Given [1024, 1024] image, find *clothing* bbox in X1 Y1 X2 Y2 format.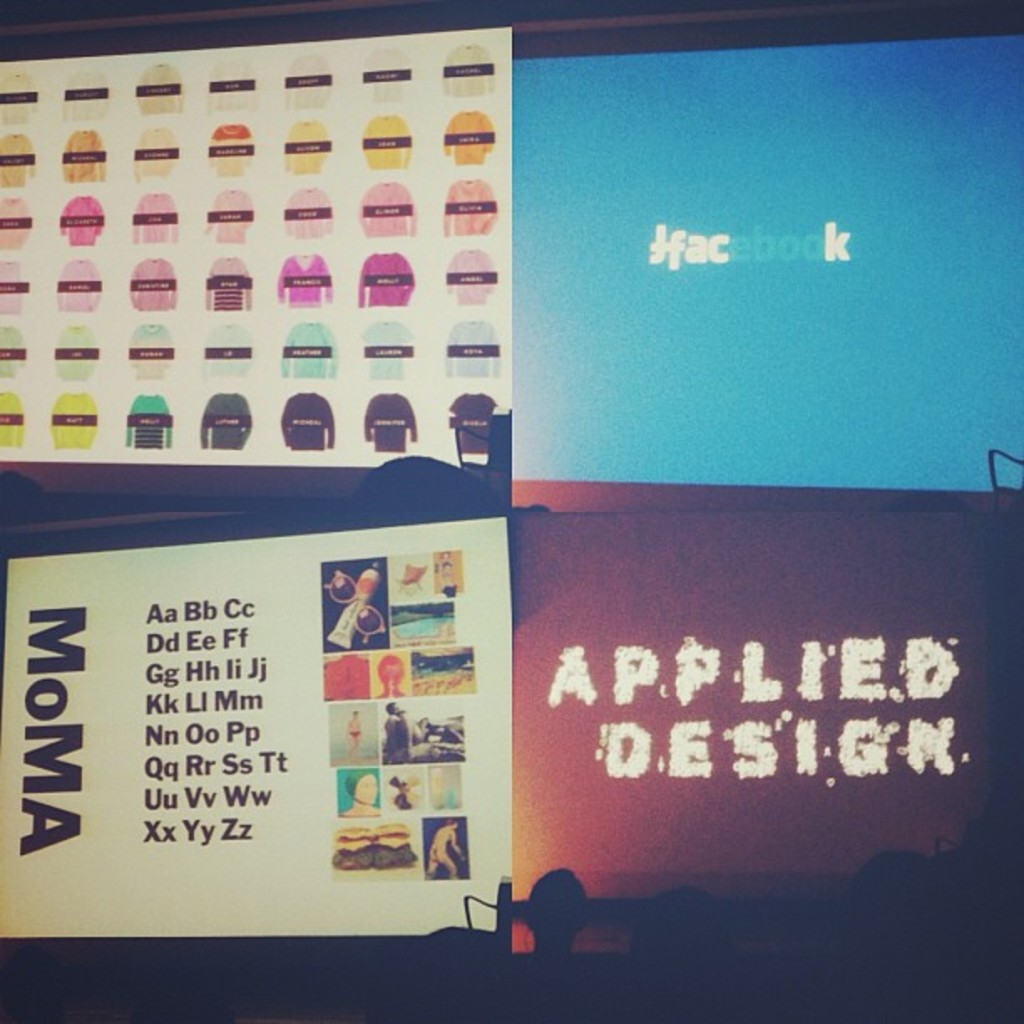
0 264 28 311.
